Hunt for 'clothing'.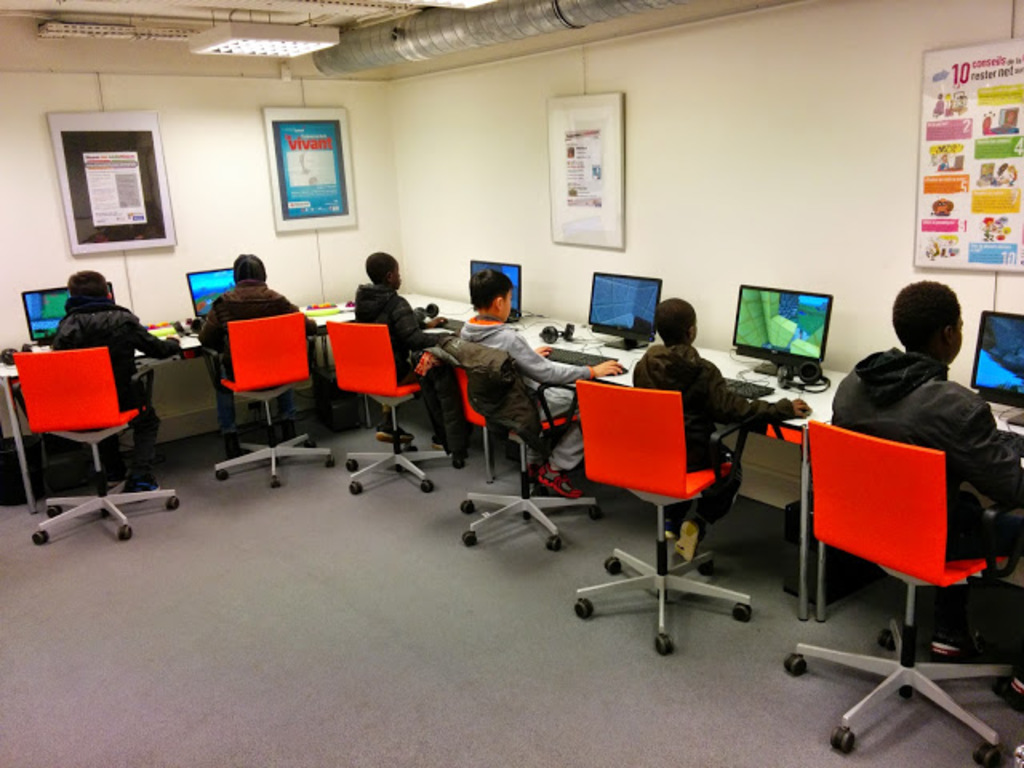
Hunted down at locate(814, 315, 997, 573).
